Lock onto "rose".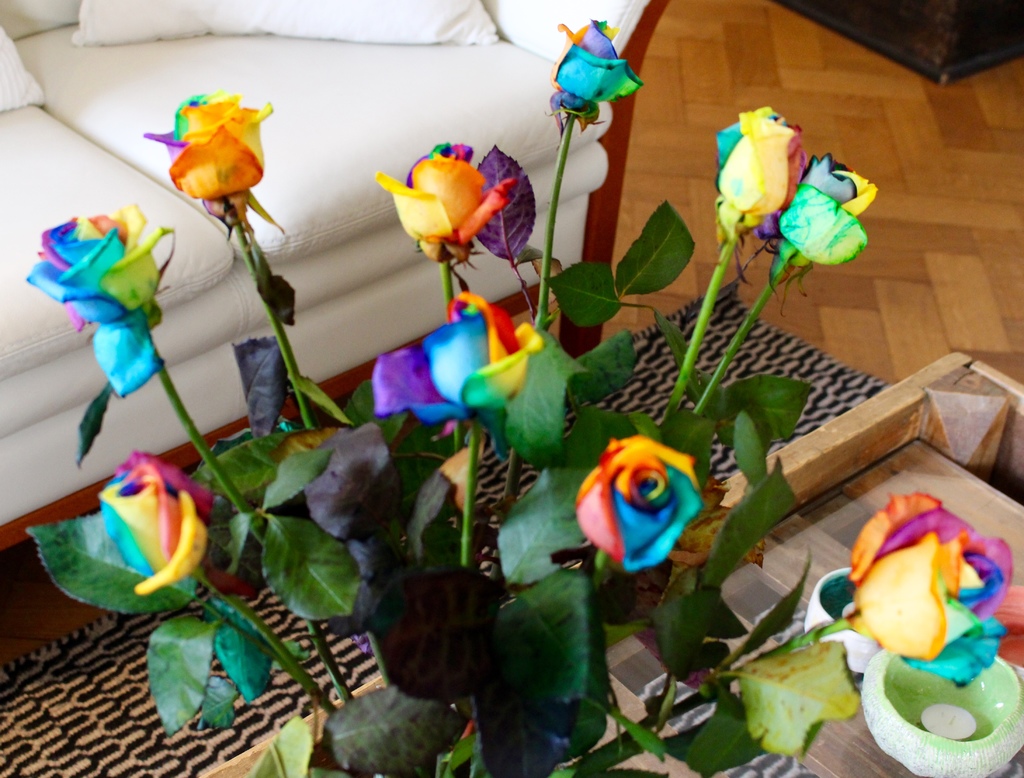
Locked: left=712, top=104, right=810, bottom=215.
